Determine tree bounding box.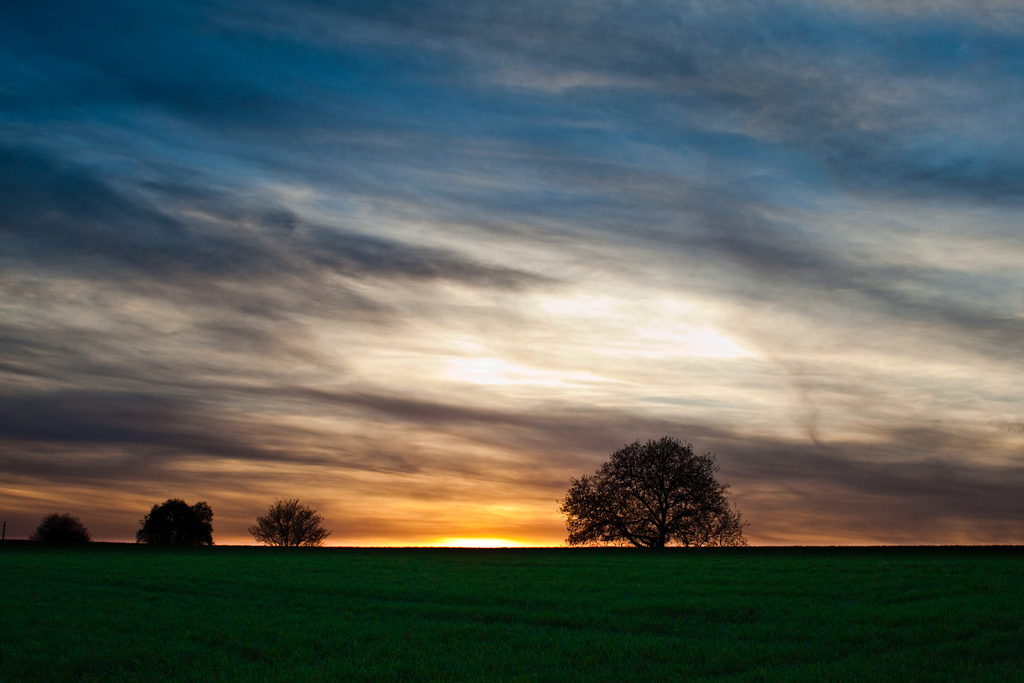
Determined: 29/519/88/545.
